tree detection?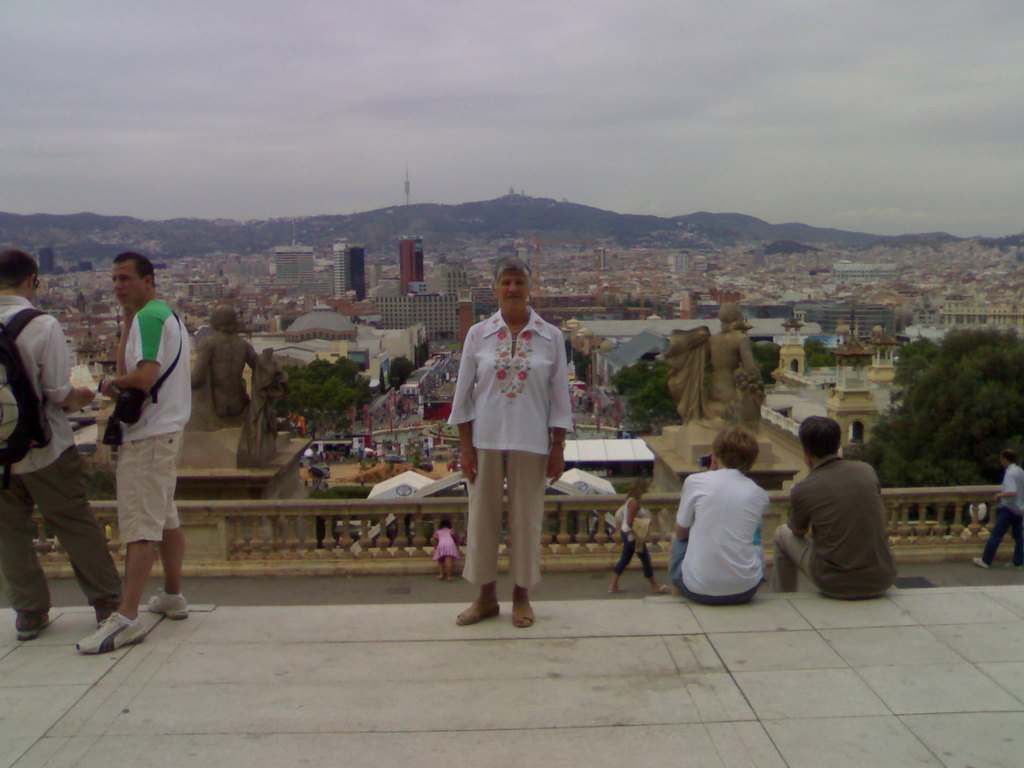
l=305, t=481, r=341, b=547
